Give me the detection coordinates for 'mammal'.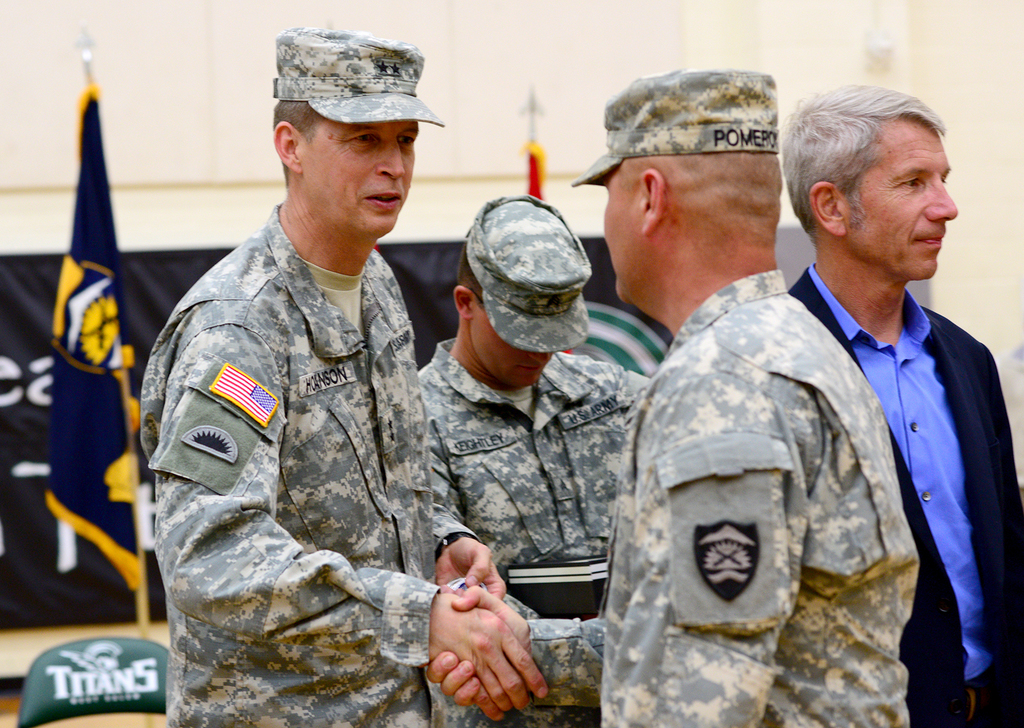
[x1=420, y1=190, x2=650, y2=722].
